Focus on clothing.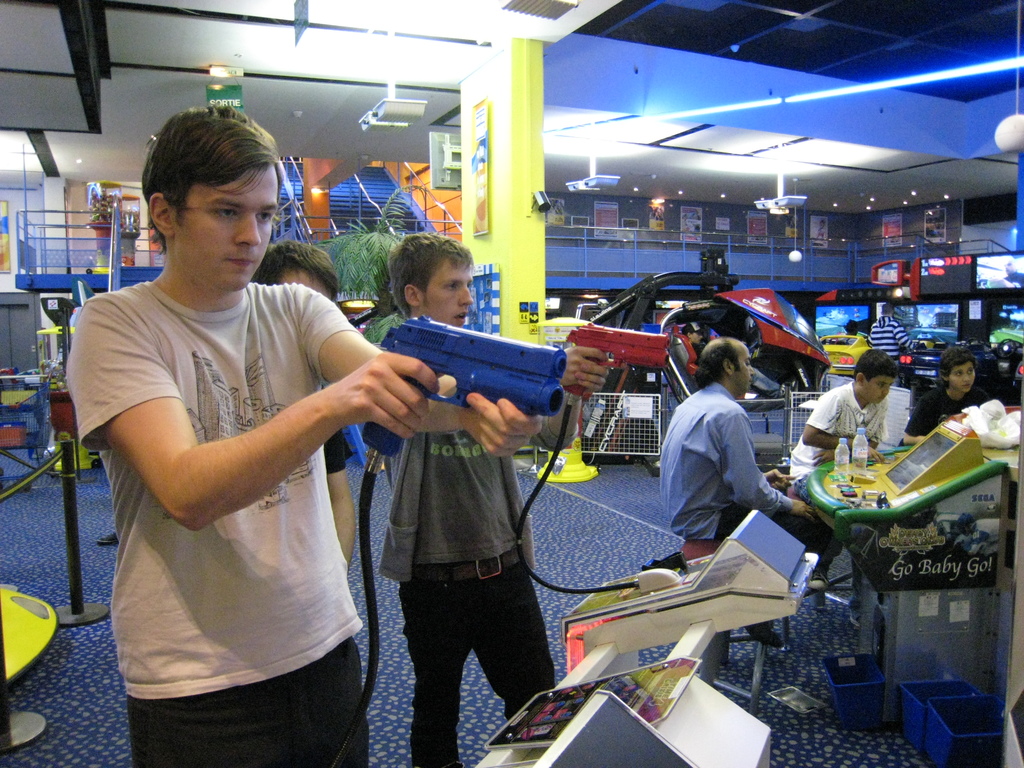
Focused at box=[82, 198, 399, 730].
